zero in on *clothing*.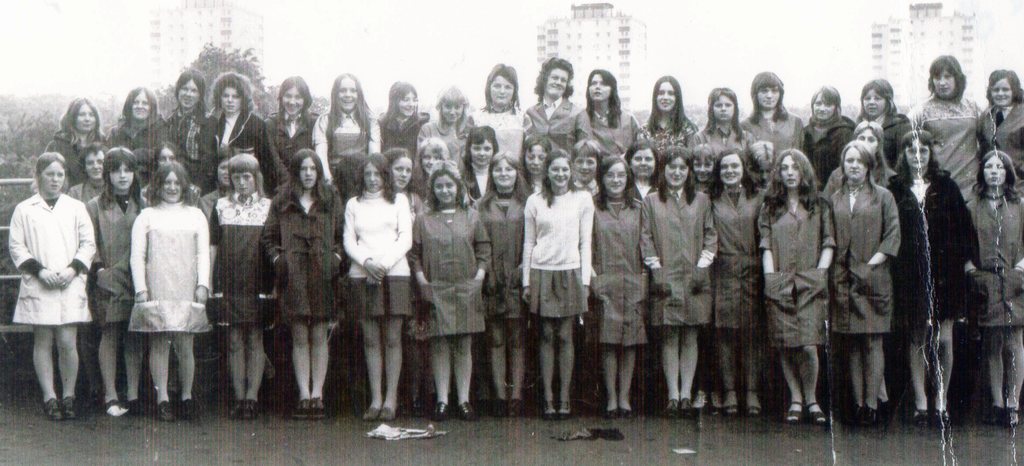
Zeroed in: x1=743, y1=115, x2=824, y2=160.
